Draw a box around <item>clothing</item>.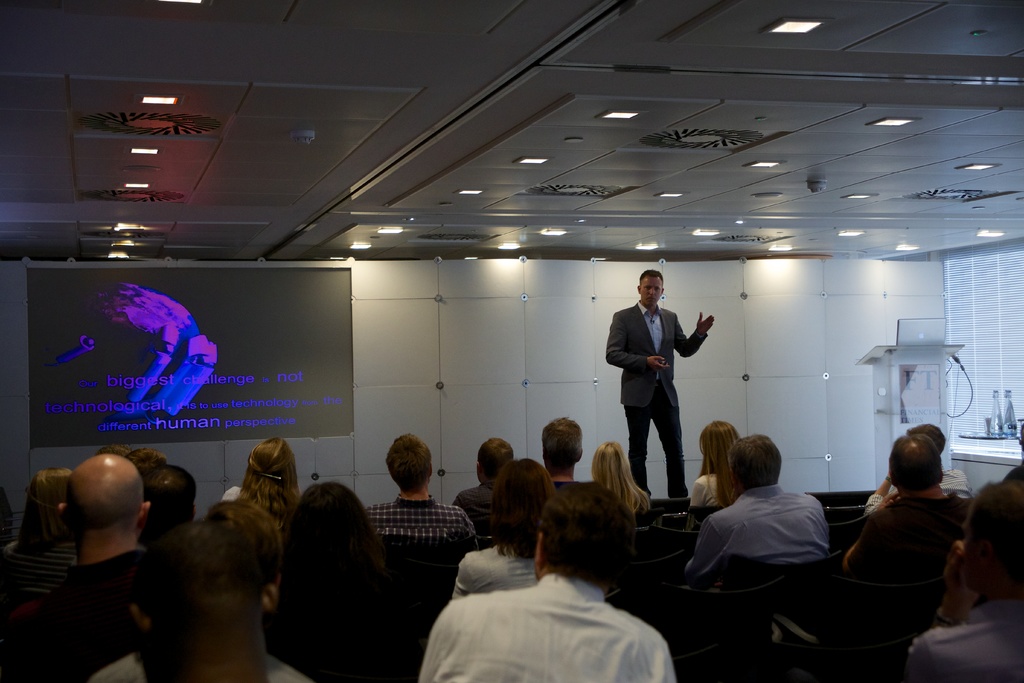
pyautogui.locateOnScreen(846, 491, 975, 609).
